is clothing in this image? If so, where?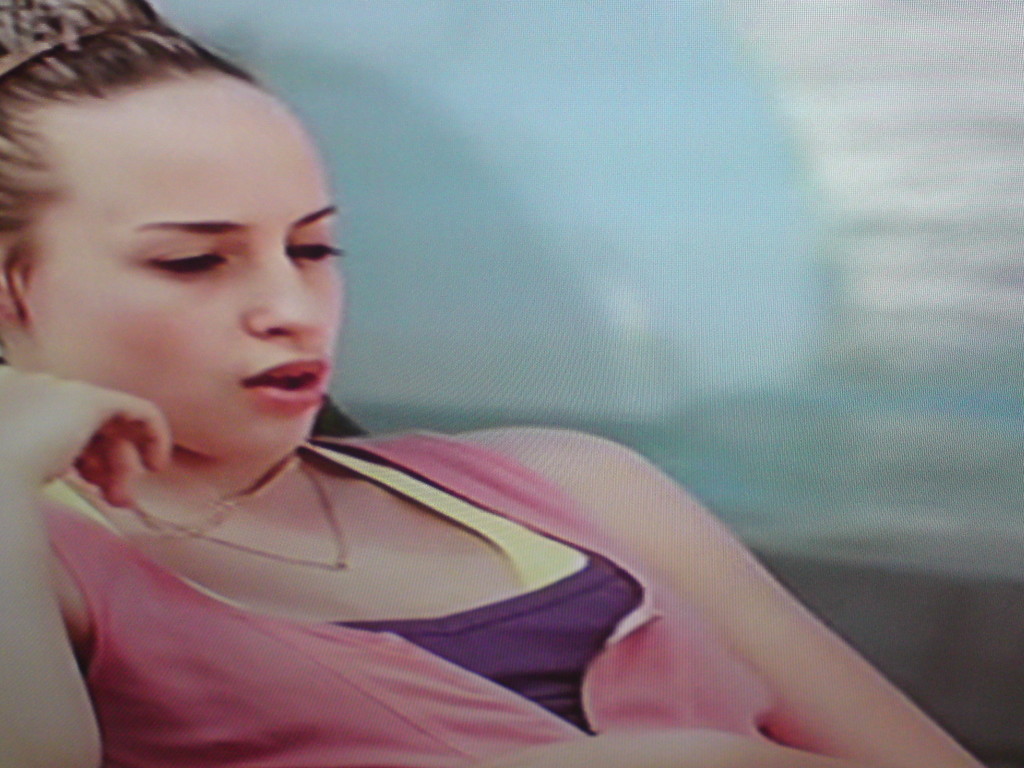
Yes, at {"x1": 40, "y1": 429, "x2": 831, "y2": 767}.
